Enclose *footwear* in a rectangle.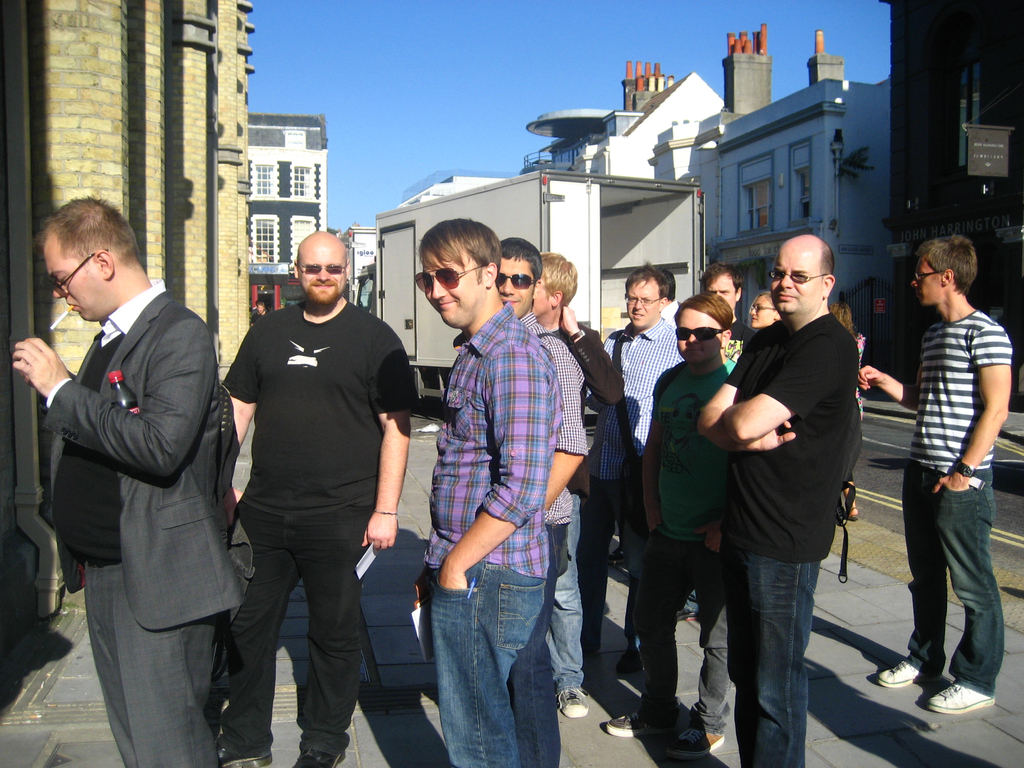
[924, 682, 998, 716].
